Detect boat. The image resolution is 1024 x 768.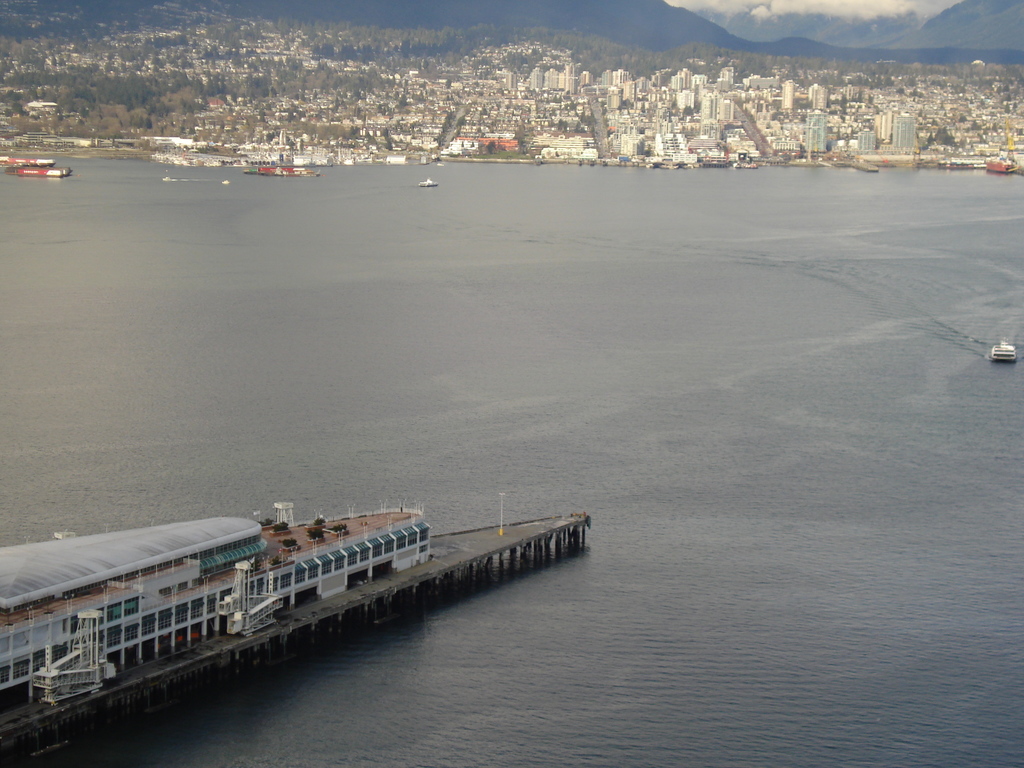
region(420, 175, 442, 188).
